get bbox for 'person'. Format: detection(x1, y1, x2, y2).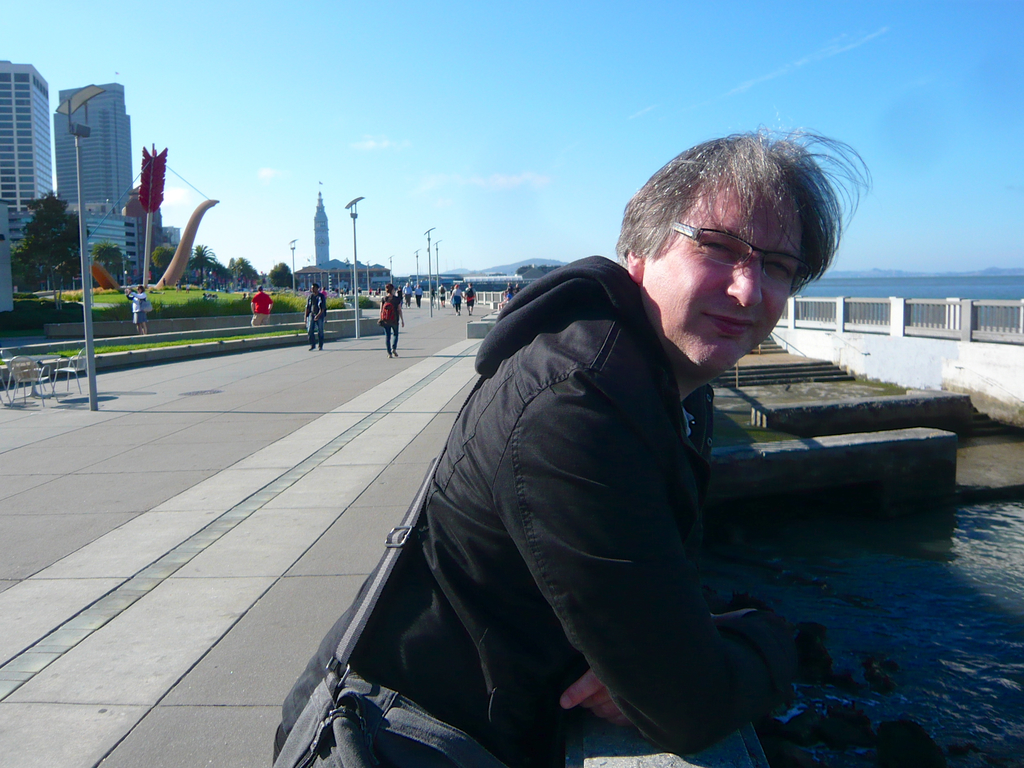
detection(307, 282, 328, 348).
